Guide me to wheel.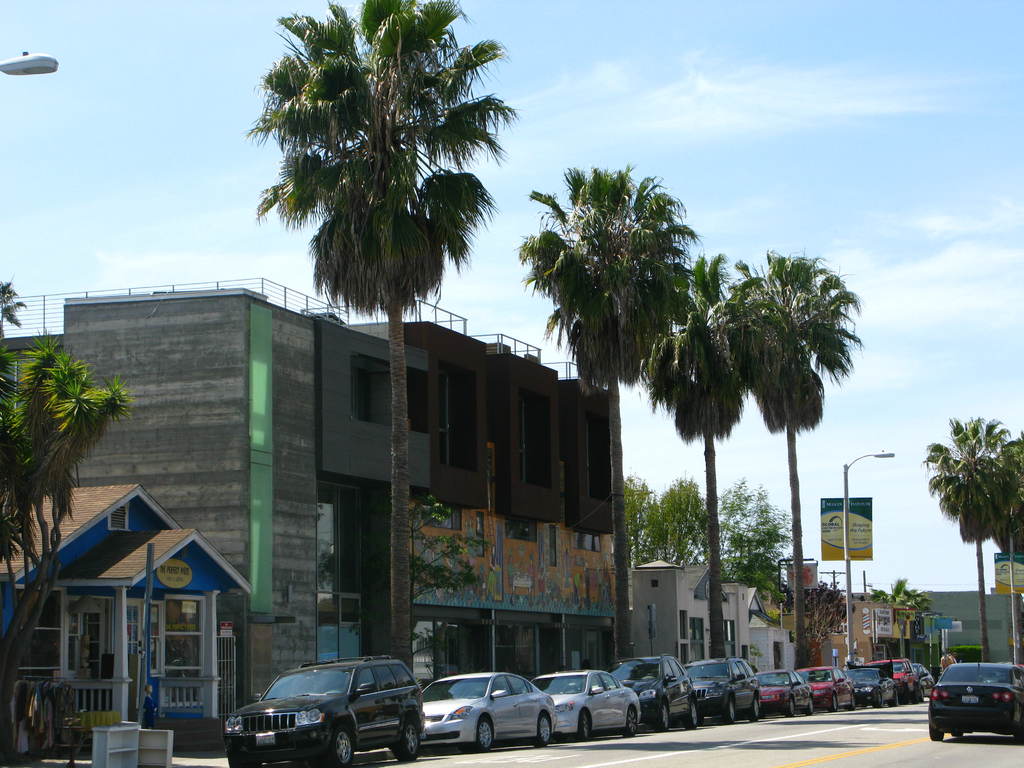
Guidance: crop(327, 724, 358, 767).
